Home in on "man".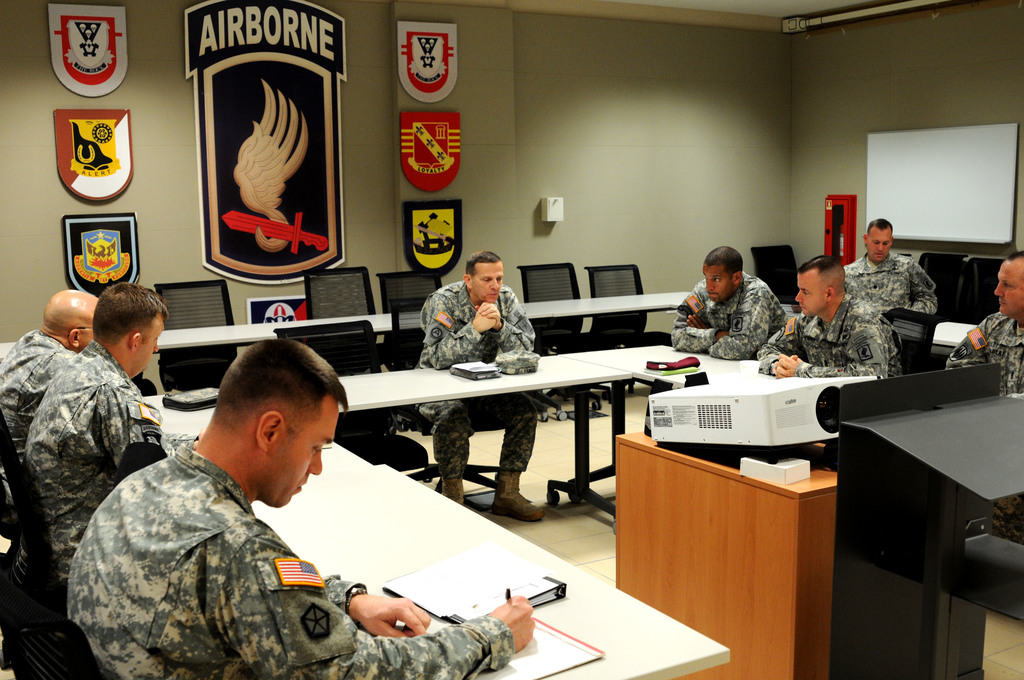
Homed in at left=945, top=250, right=1023, bottom=397.
